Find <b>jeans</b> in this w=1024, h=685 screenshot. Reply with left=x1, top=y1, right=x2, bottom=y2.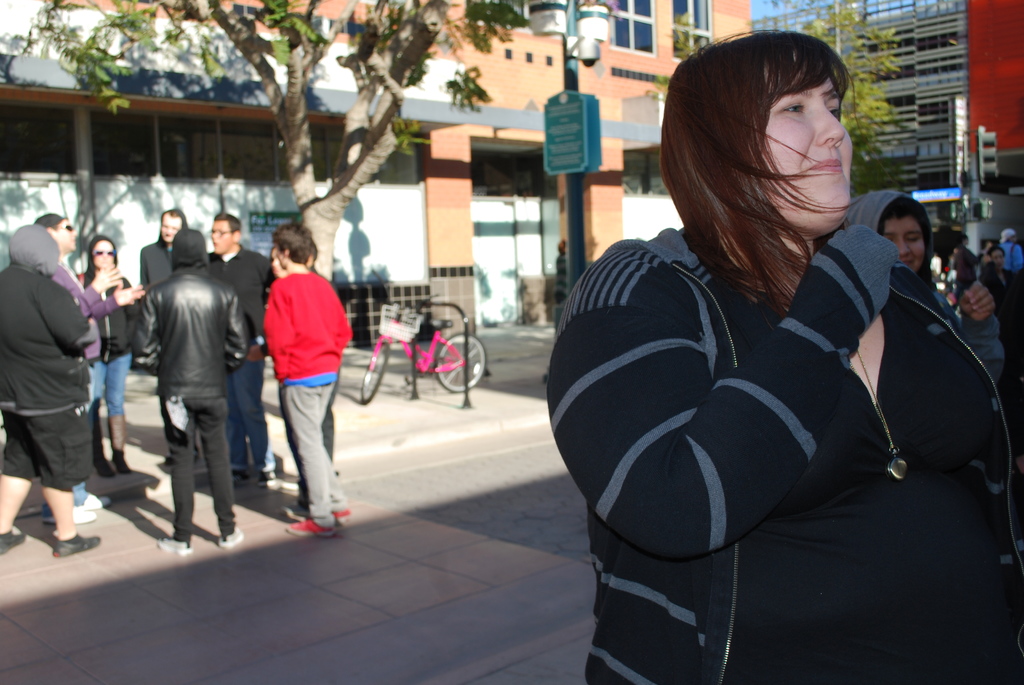
left=0, top=405, right=92, bottom=492.
